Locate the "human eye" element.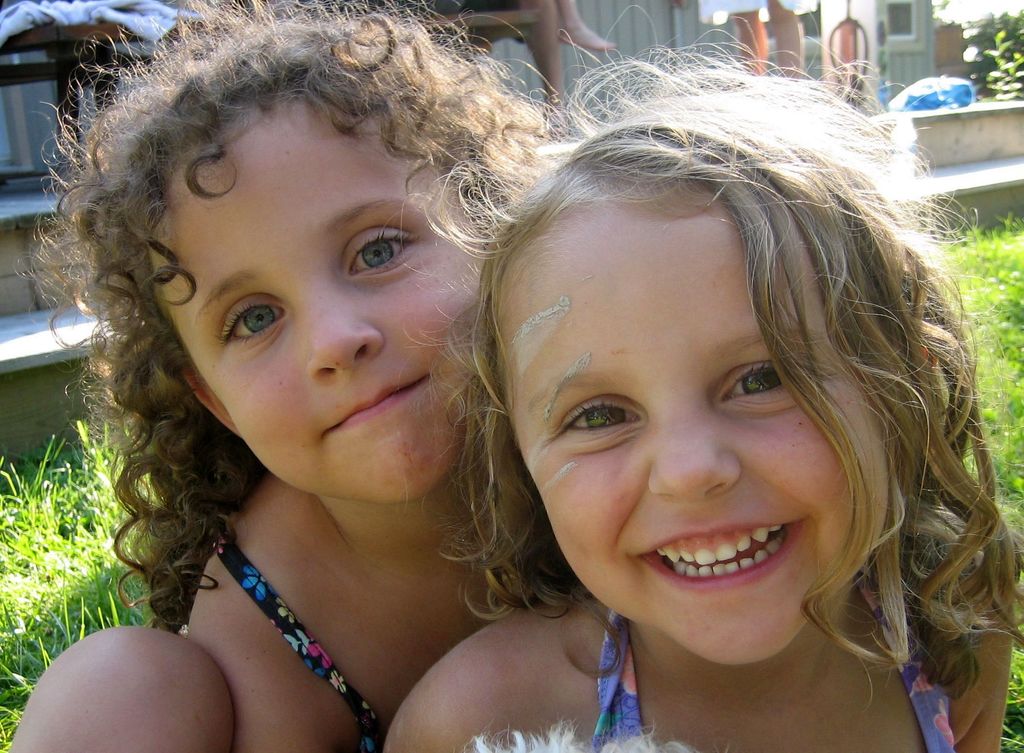
Element bbox: bbox=(213, 295, 285, 347).
